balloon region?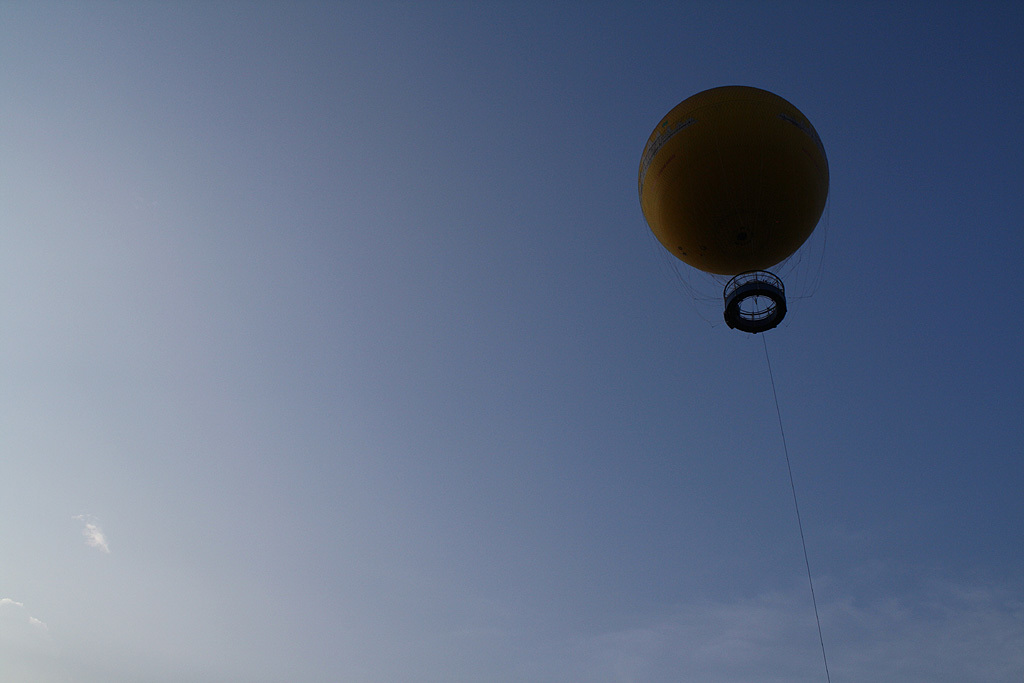
{"x1": 635, "y1": 86, "x2": 832, "y2": 277}
